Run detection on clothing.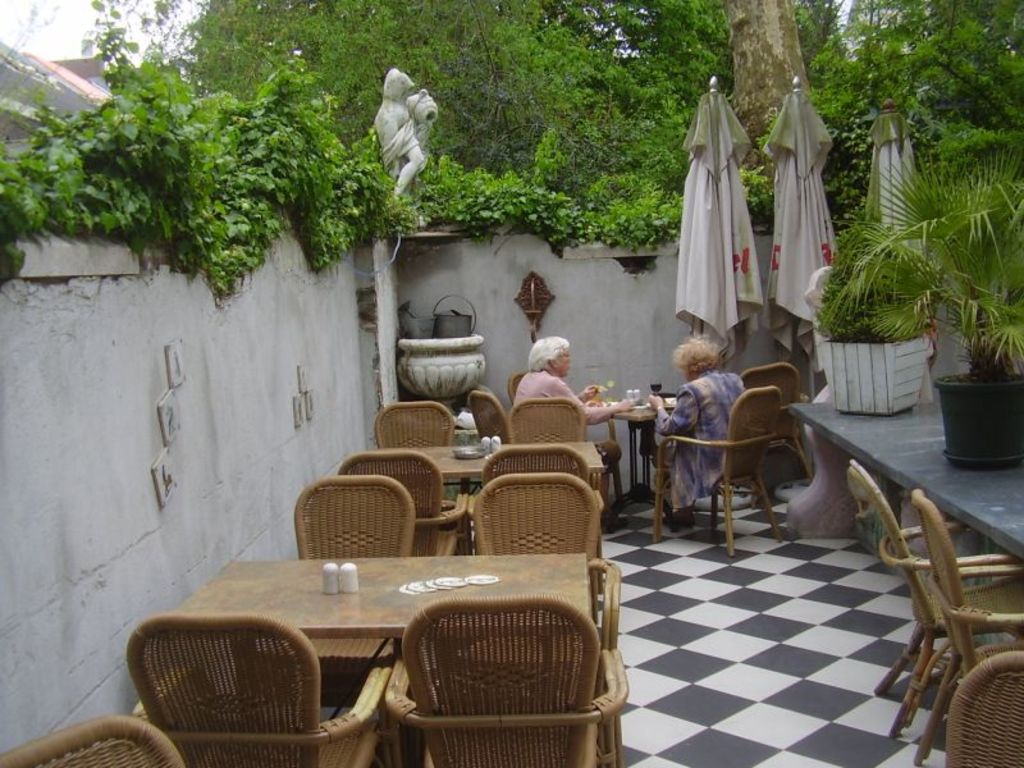
Result: rect(639, 372, 758, 512).
